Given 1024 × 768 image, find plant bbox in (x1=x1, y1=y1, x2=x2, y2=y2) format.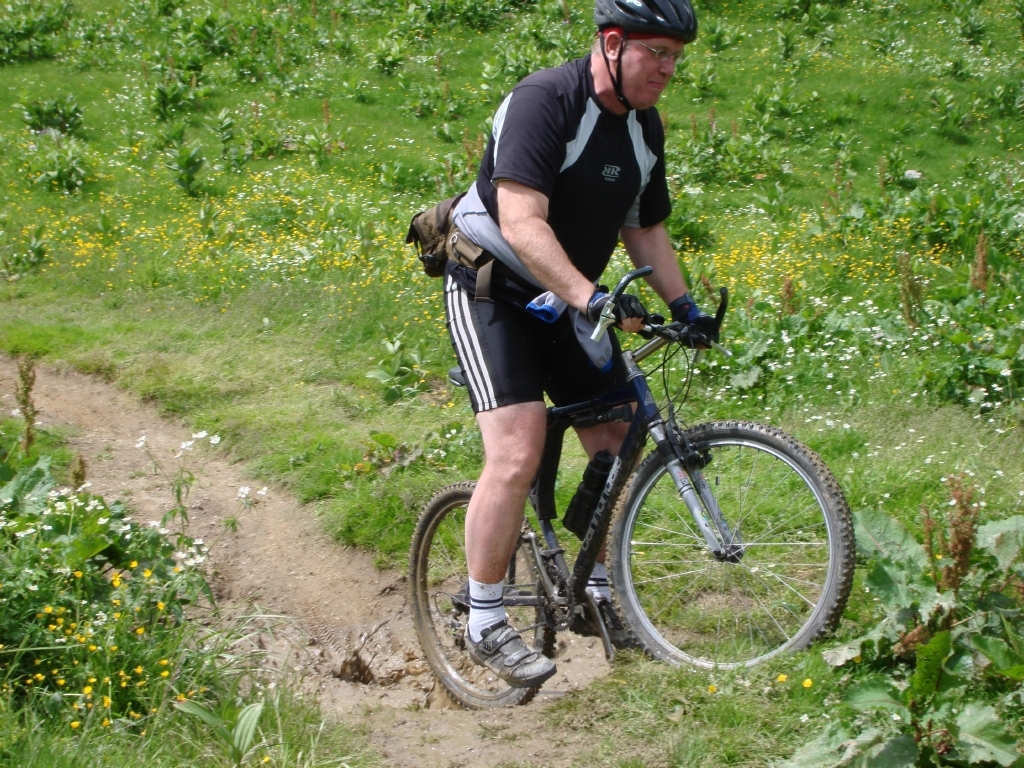
(x1=18, y1=90, x2=84, y2=136).
